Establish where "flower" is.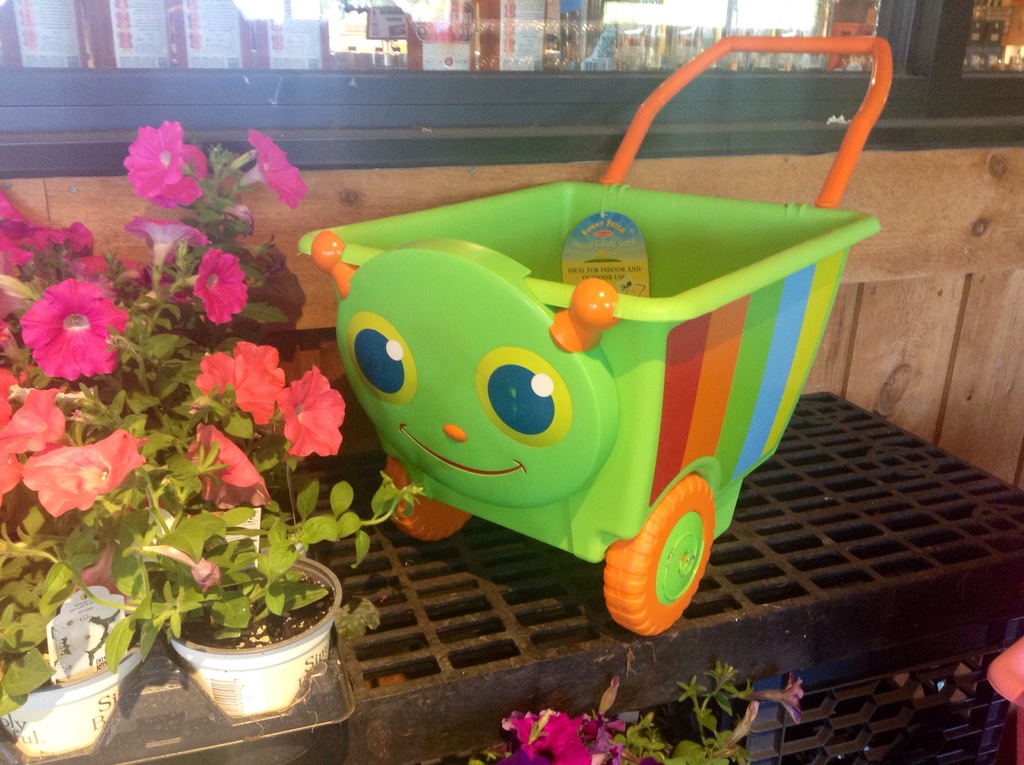
Established at pyautogui.locateOnScreen(502, 711, 604, 764).
